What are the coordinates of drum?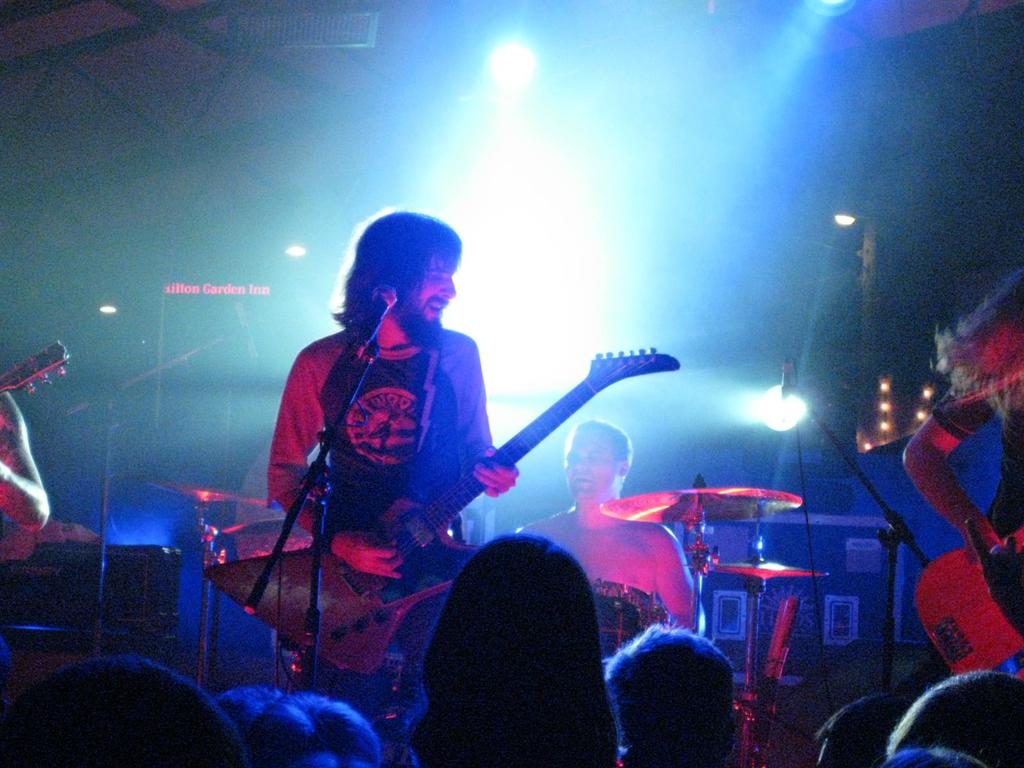
[286,646,406,726].
